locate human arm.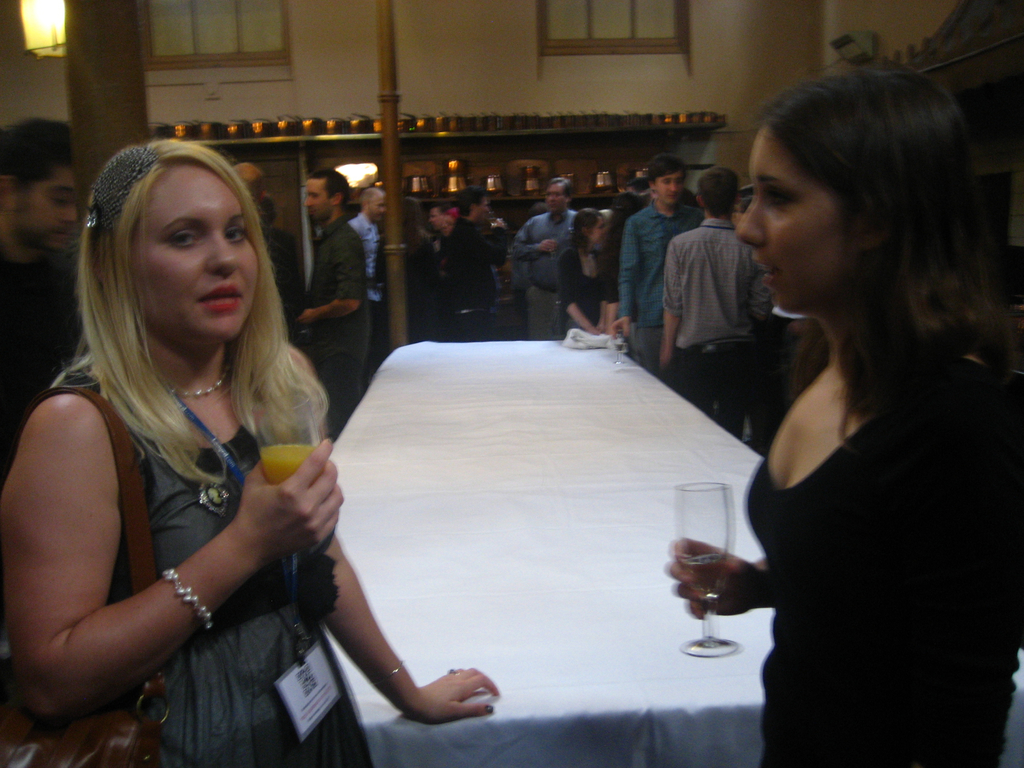
Bounding box: bbox(559, 246, 607, 344).
